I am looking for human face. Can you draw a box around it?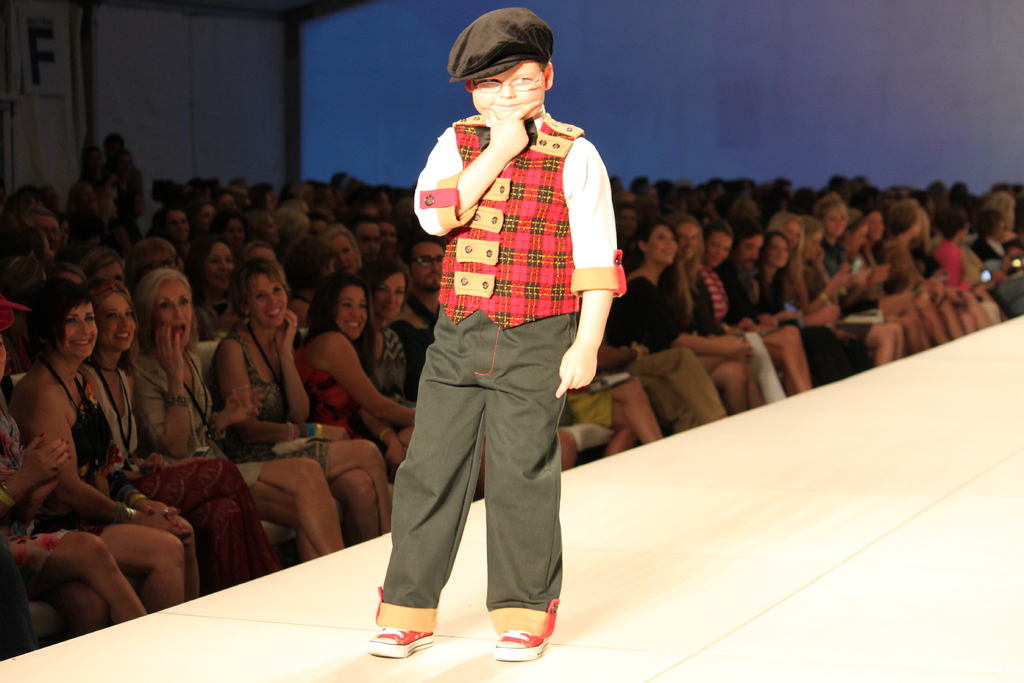
Sure, the bounding box is (left=205, top=238, right=234, bottom=286).
